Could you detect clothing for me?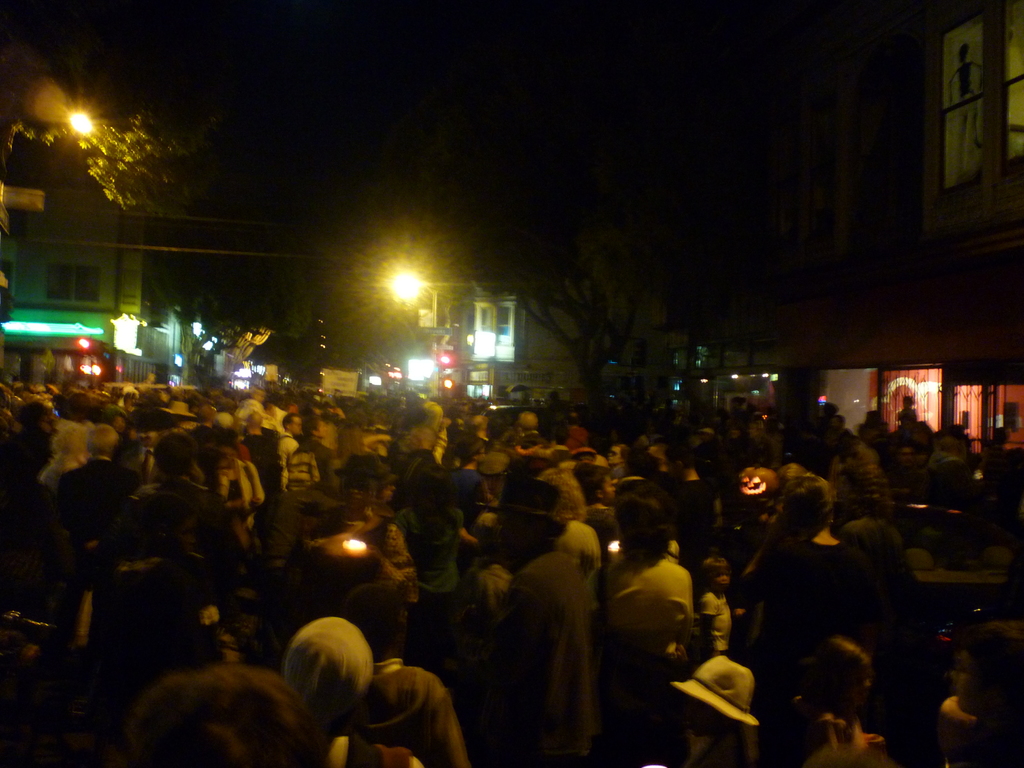
Detection result: pyautogui.locateOnScreen(806, 712, 869, 767).
